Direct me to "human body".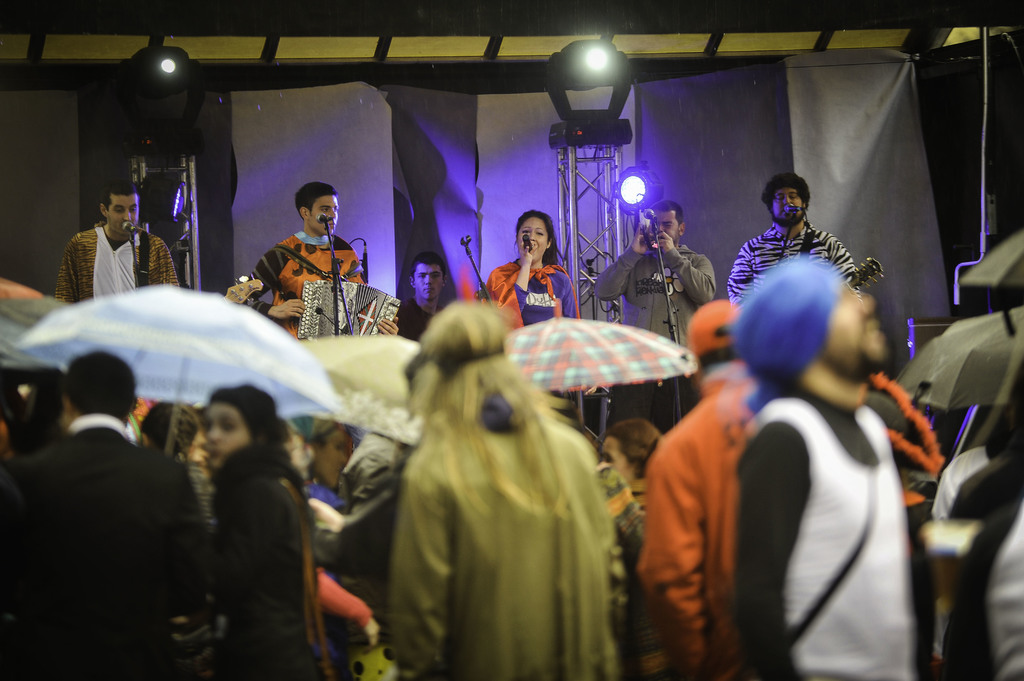
Direction: bbox=(387, 415, 618, 680).
